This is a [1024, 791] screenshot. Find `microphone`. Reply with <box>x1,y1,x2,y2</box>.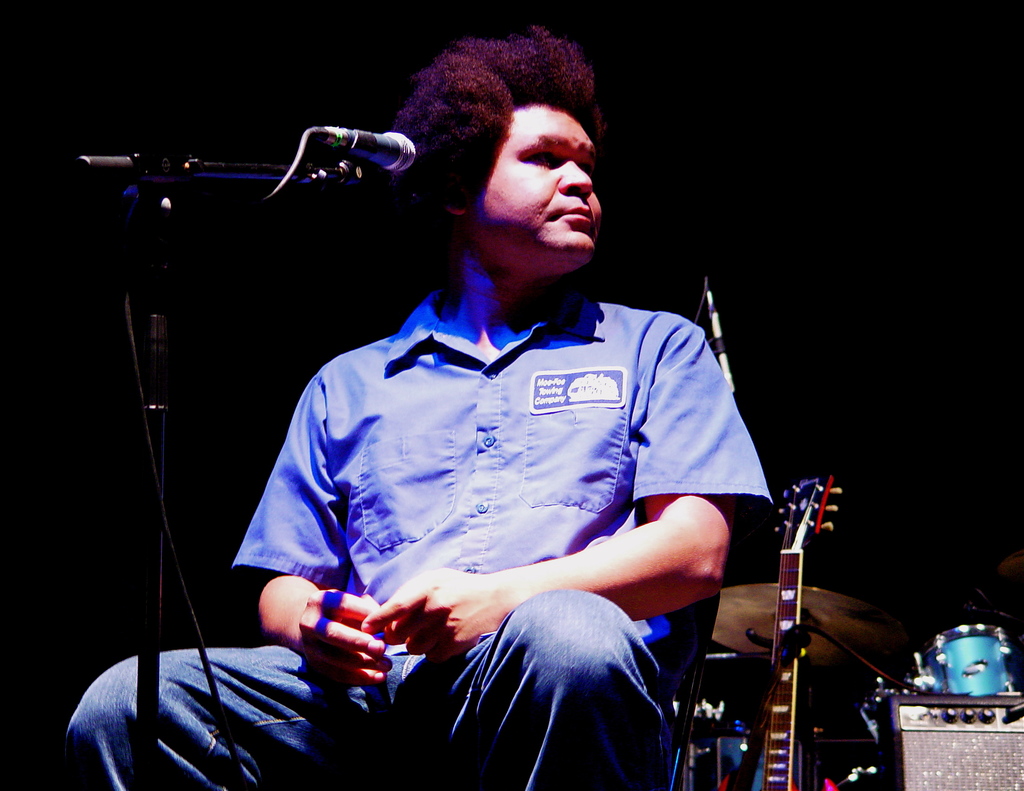
<box>270,109,412,180</box>.
